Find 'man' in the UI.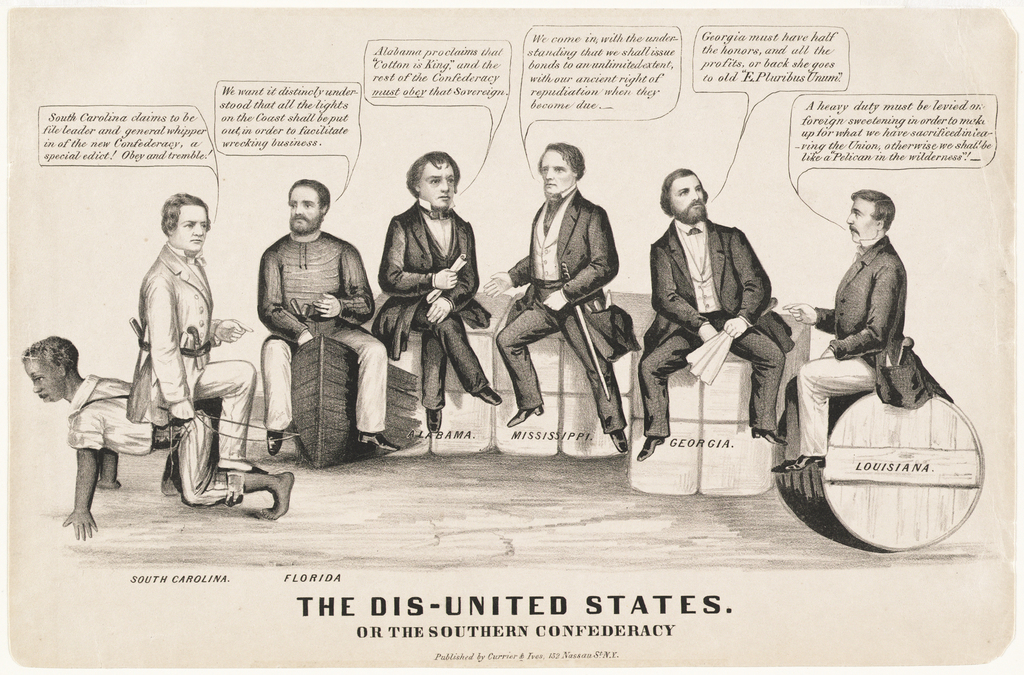
UI element at <bbox>252, 176, 401, 454</bbox>.
